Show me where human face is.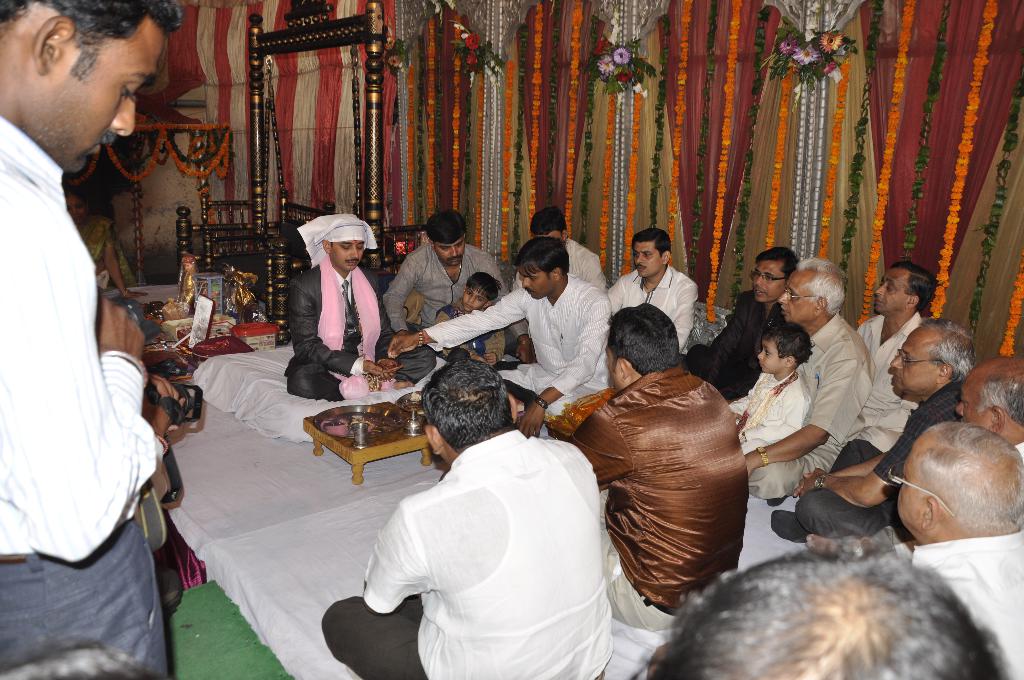
human face is at box=[635, 241, 662, 275].
